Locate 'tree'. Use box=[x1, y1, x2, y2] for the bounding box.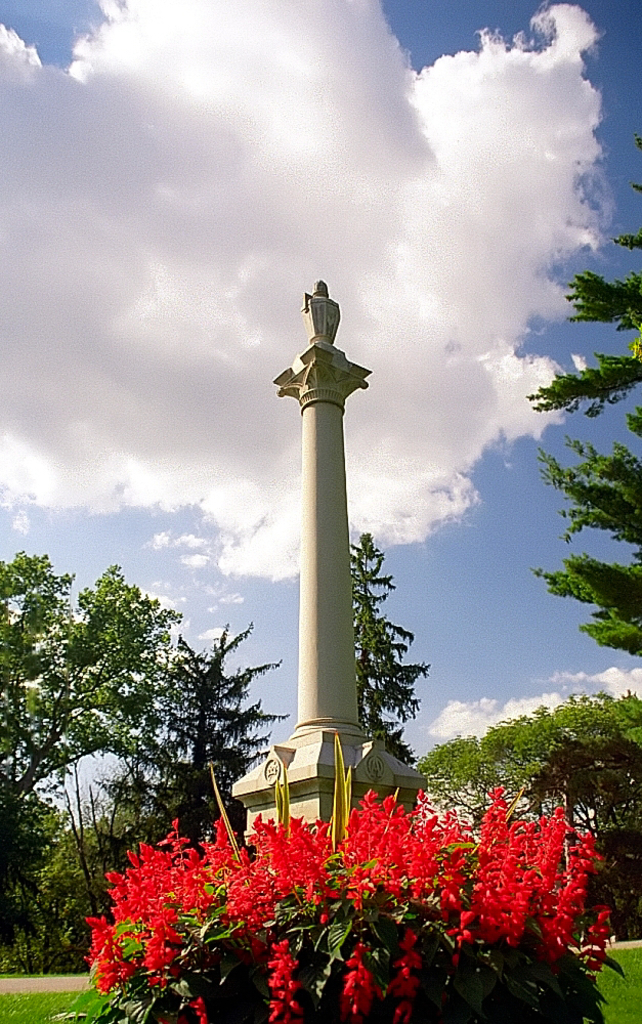
box=[3, 554, 176, 817].
